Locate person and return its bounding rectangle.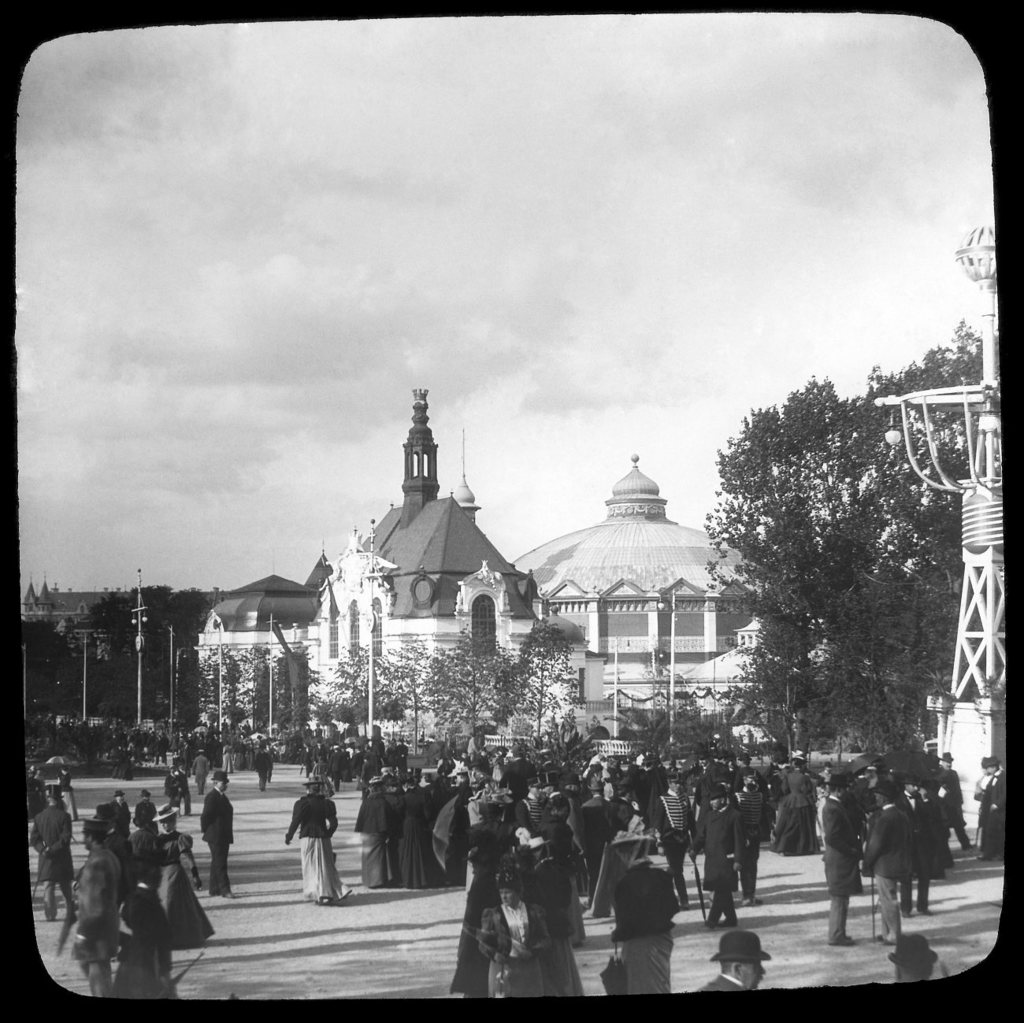
692,796,735,925.
